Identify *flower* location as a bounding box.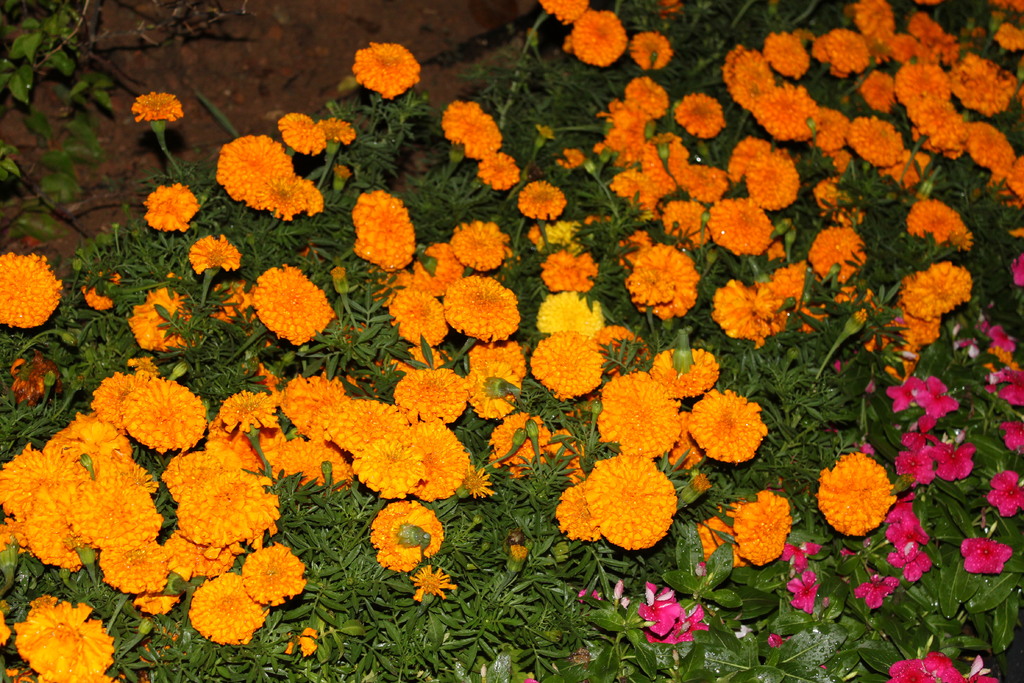
[left=275, top=113, right=332, bottom=158].
